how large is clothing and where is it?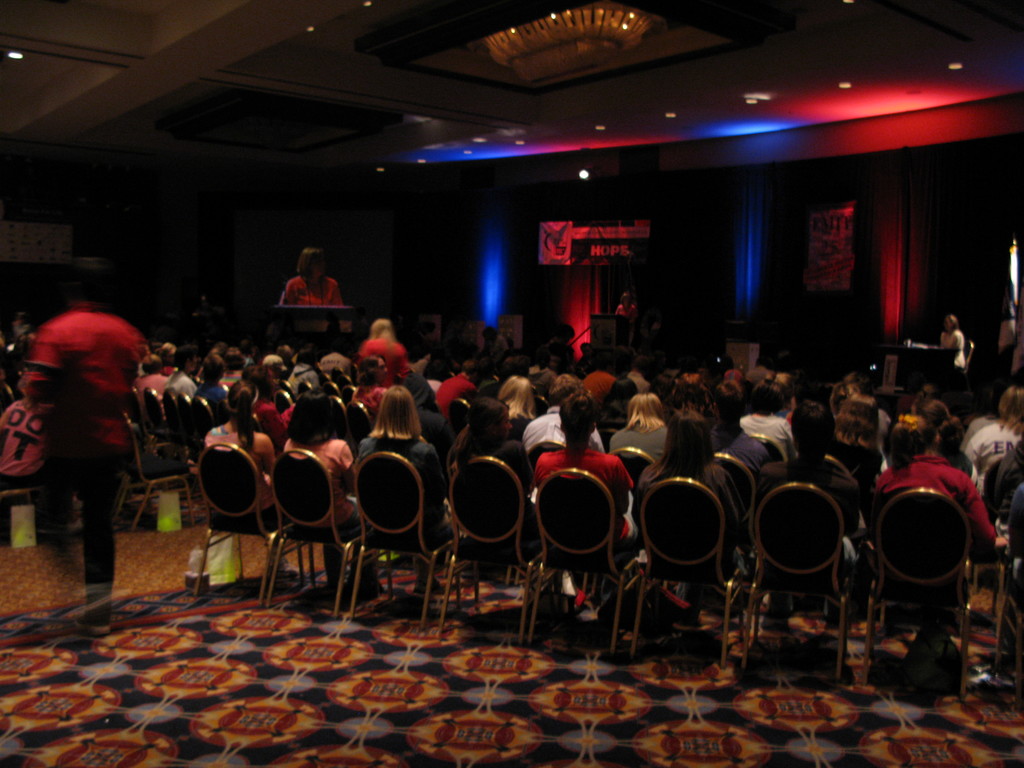
Bounding box: <bbox>706, 420, 765, 477</bbox>.
